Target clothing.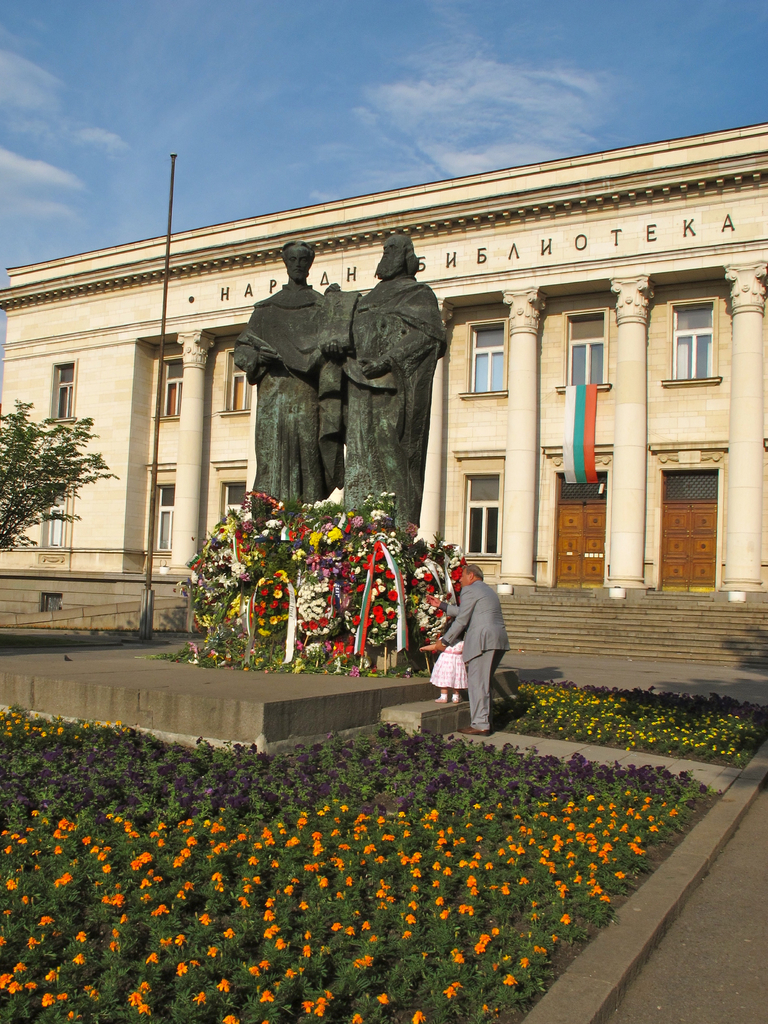
Target region: (left=435, top=567, right=500, bottom=725).
